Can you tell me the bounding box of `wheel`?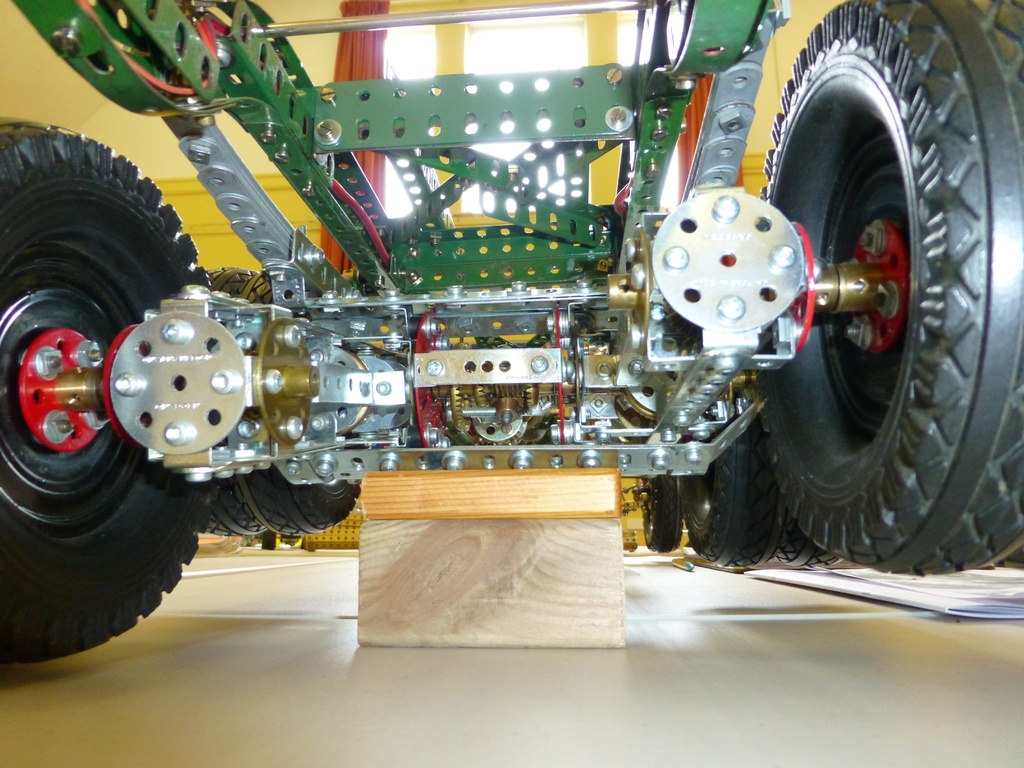
(x1=777, y1=506, x2=839, y2=569).
